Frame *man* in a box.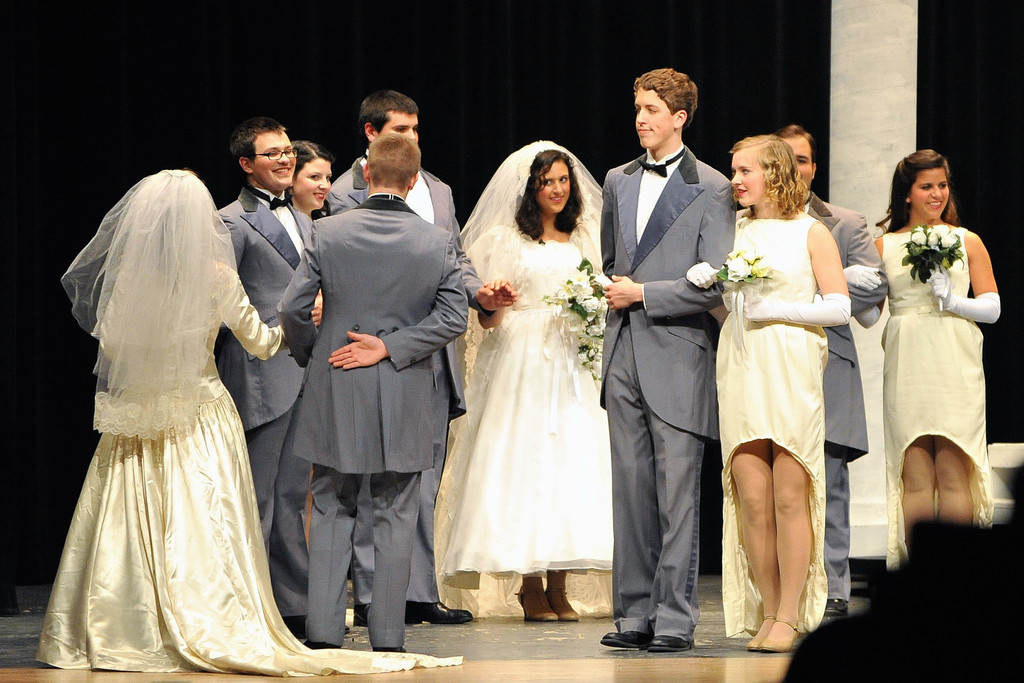
locate(214, 119, 309, 639).
